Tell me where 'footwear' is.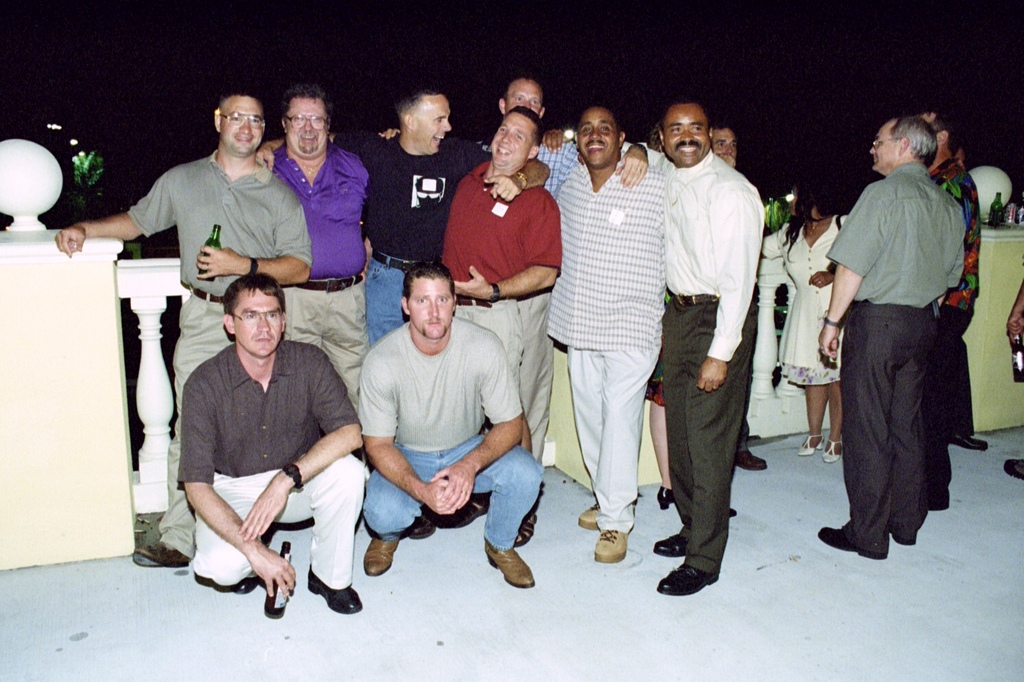
'footwear' is at bbox=[512, 512, 541, 546].
